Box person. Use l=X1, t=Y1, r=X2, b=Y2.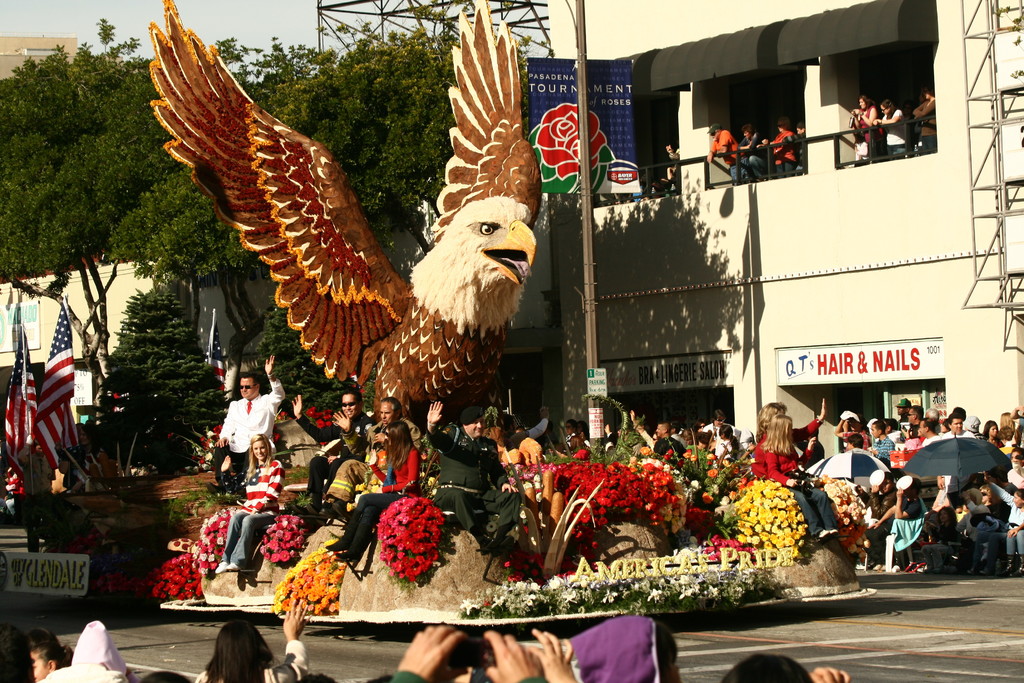
l=764, t=411, r=843, b=546.
